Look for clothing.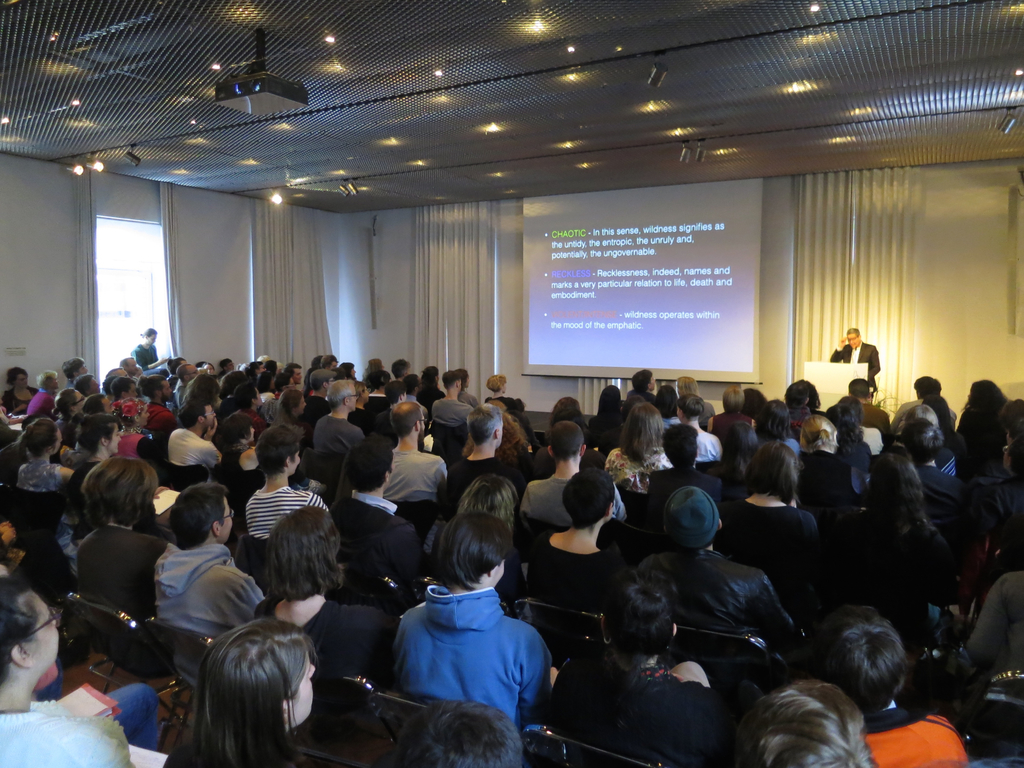
Found: [left=372, top=391, right=392, bottom=405].
